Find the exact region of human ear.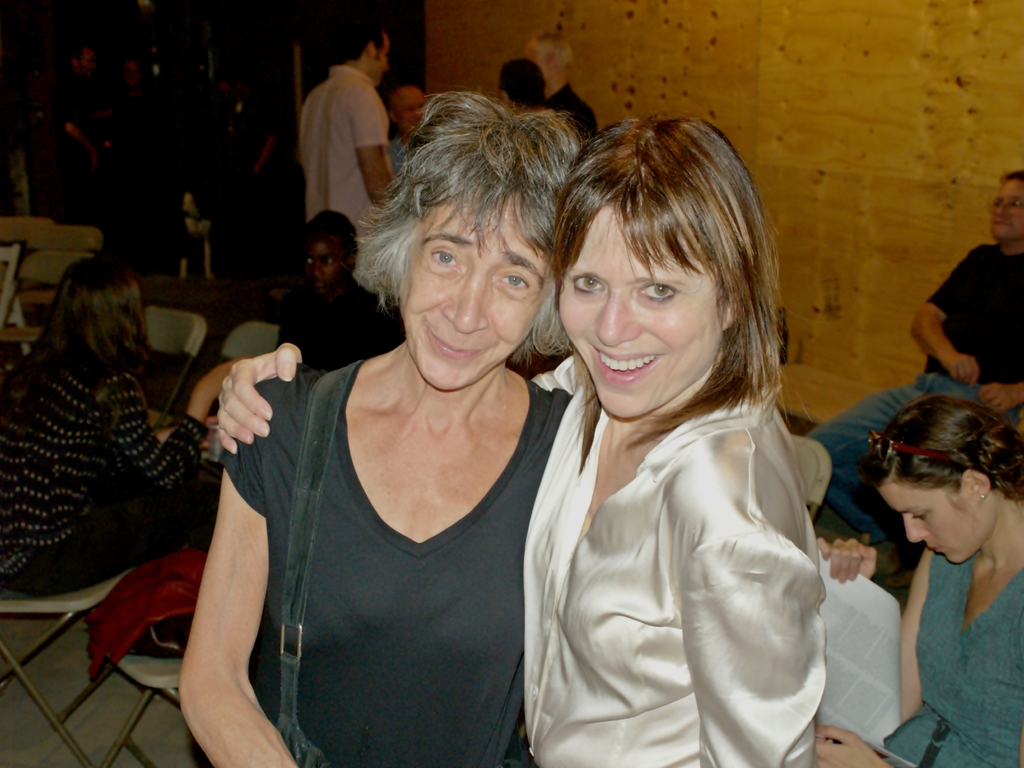
Exact region: BBox(723, 295, 740, 329).
